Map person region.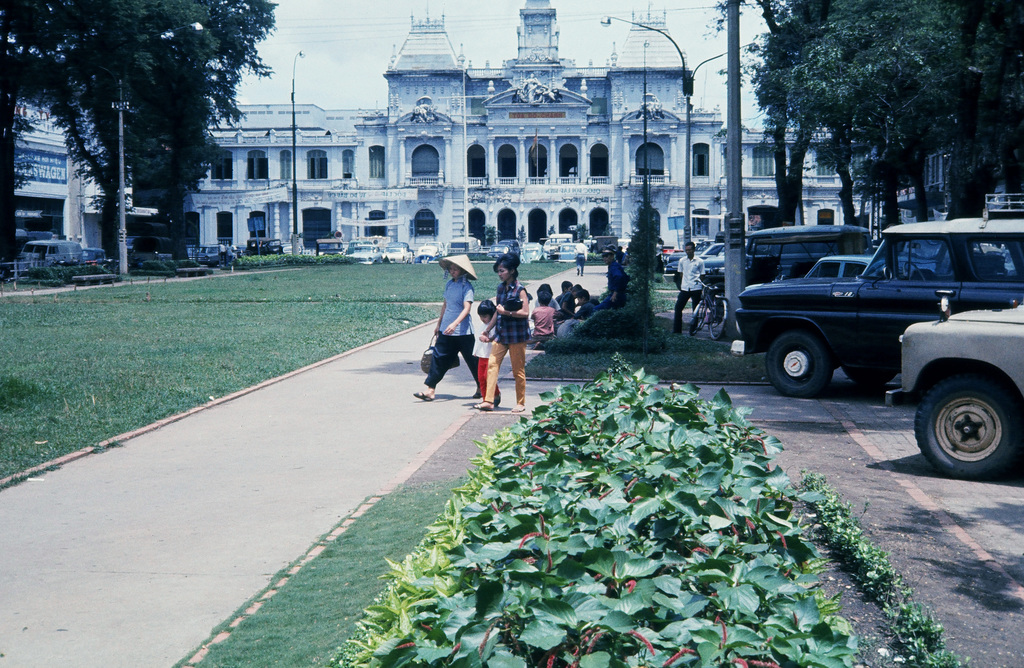
Mapped to 552,277,581,320.
